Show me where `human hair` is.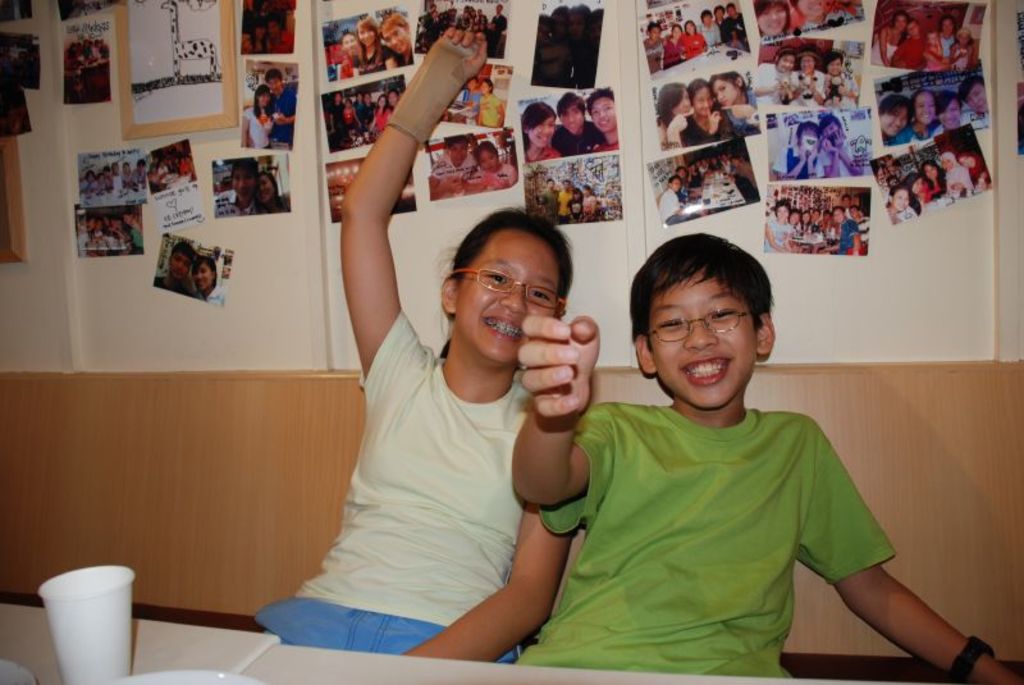
`human hair` is at BBox(265, 68, 284, 85).
